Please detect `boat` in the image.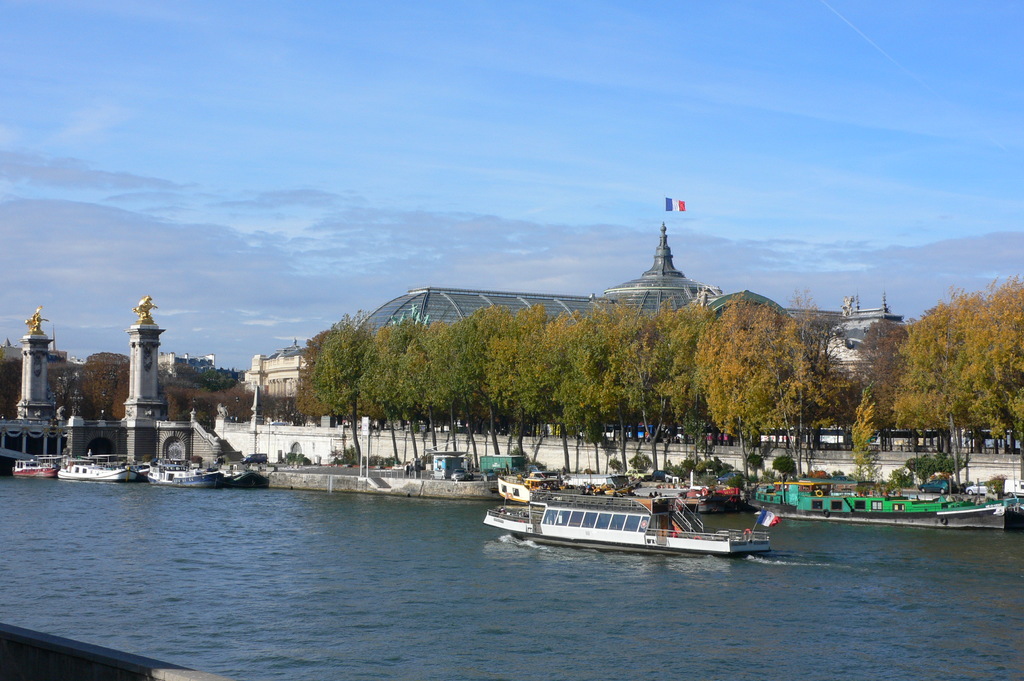
(left=146, top=457, right=218, bottom=494).
